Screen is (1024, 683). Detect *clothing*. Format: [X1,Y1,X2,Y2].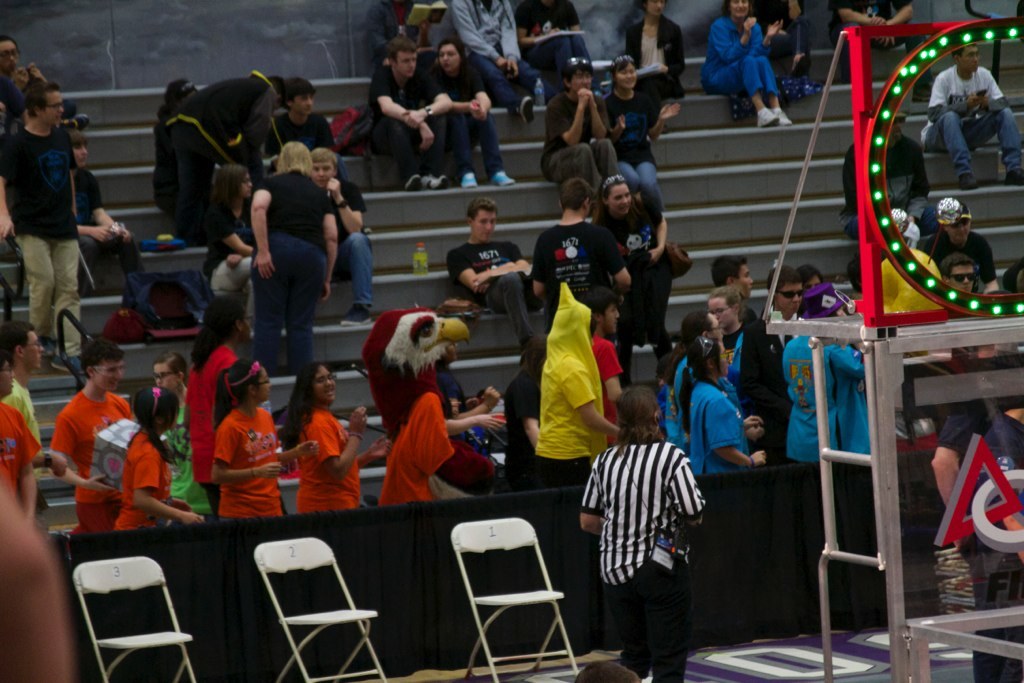
[625,8,688,99].
